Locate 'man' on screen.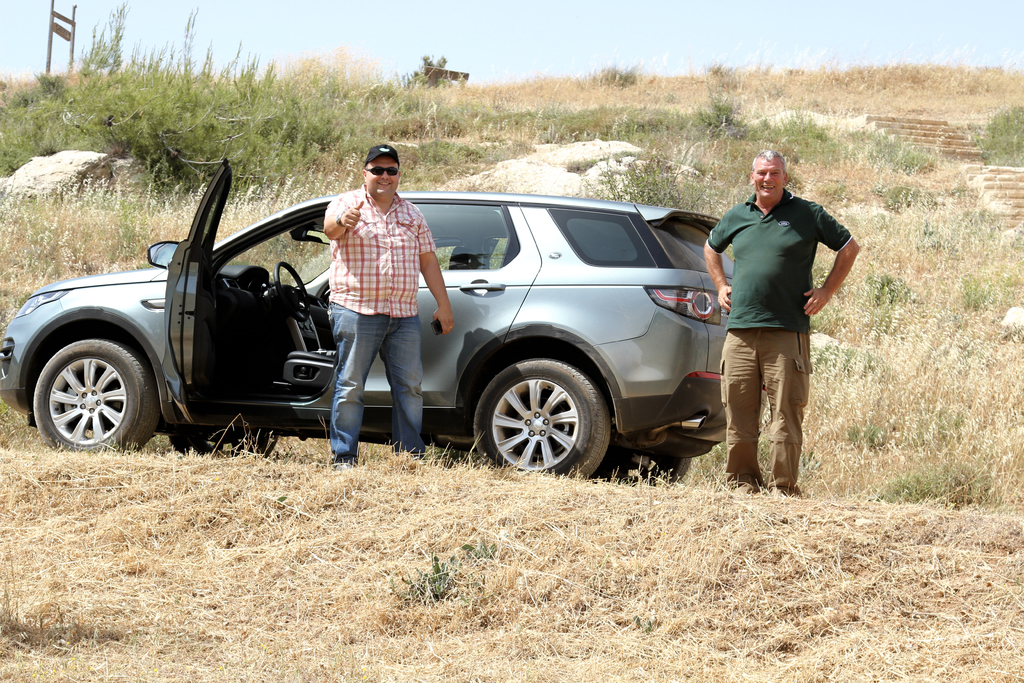
On screen at bbox=[320, 142, 452, 467].
